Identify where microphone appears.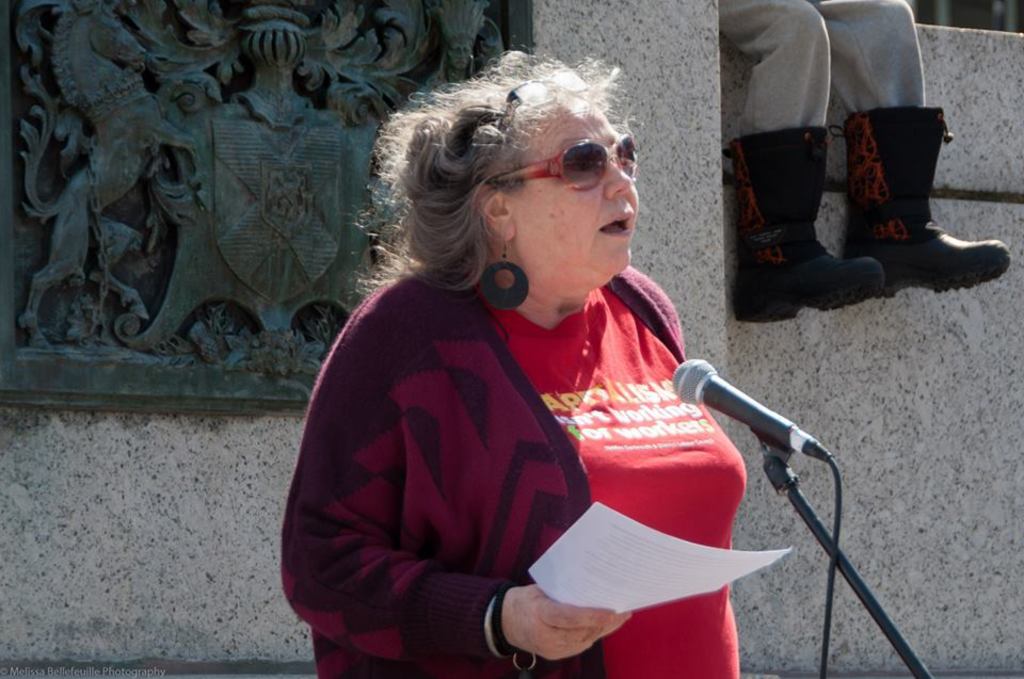
Appears at 663/354/836/467.
